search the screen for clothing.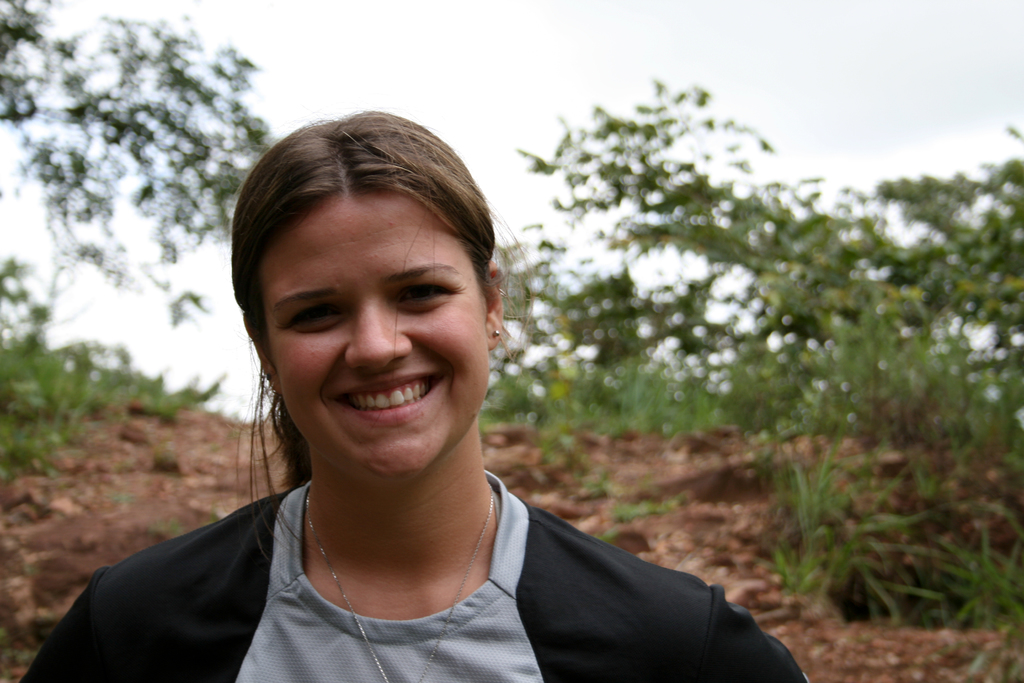
Found at <box>54,400,815,679</box>.
